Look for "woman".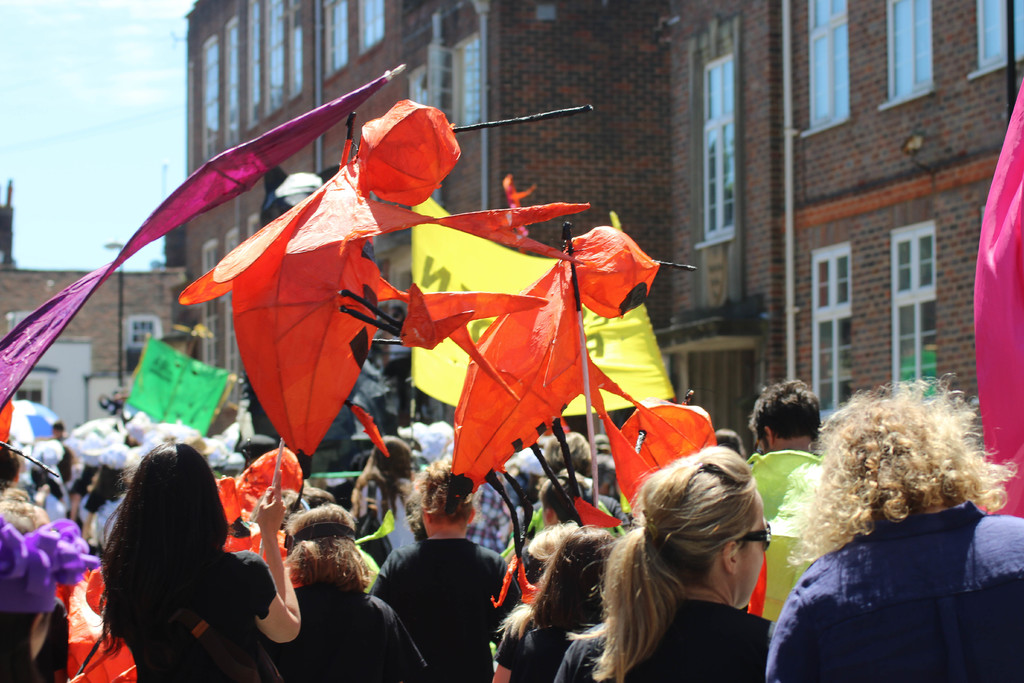
Found: crop(263, 503, 428, 682).
